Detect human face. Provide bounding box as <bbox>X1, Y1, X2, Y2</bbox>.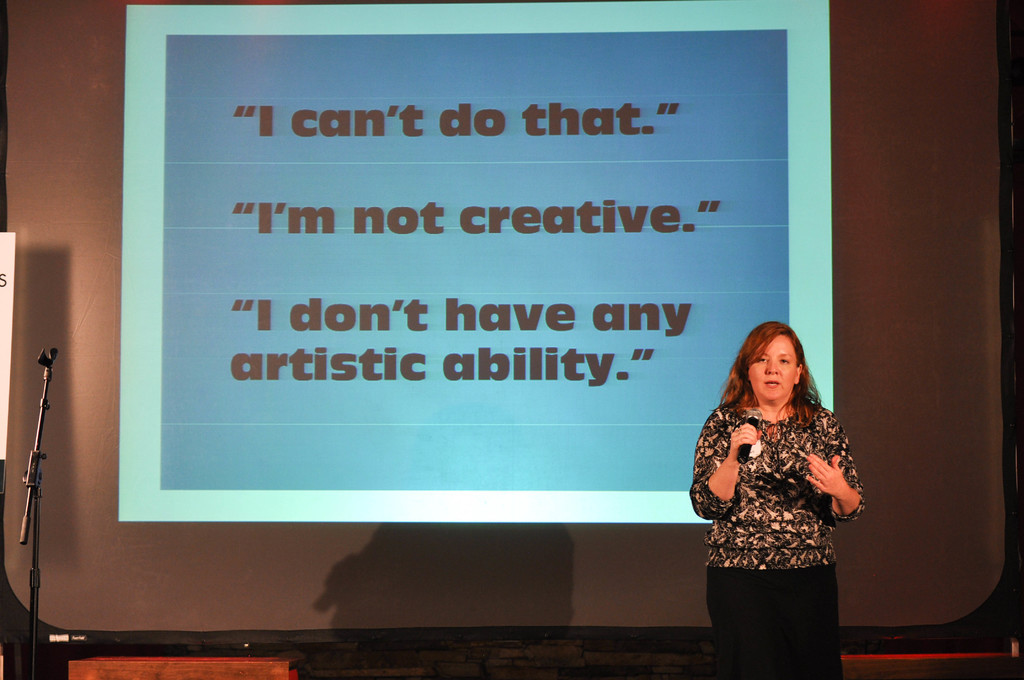
<bbox>745, 329, 799, 397</bbox>.
